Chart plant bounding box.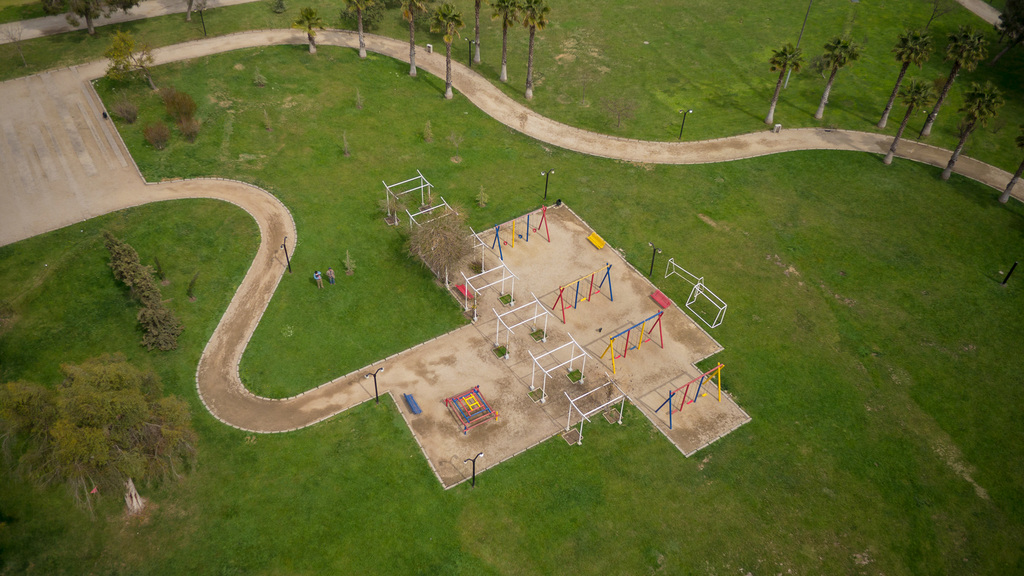
Charted: pyautogui.locateOnScreen(145, 116, 175, 152).
